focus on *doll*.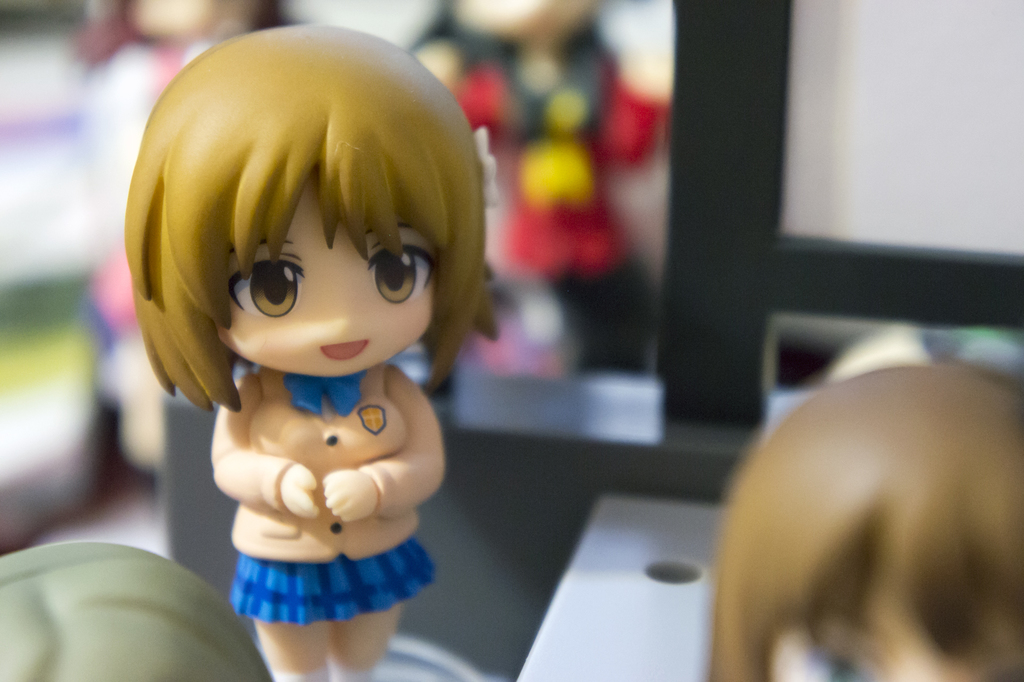
Focused at detection(711, 368, 1023, 681).
